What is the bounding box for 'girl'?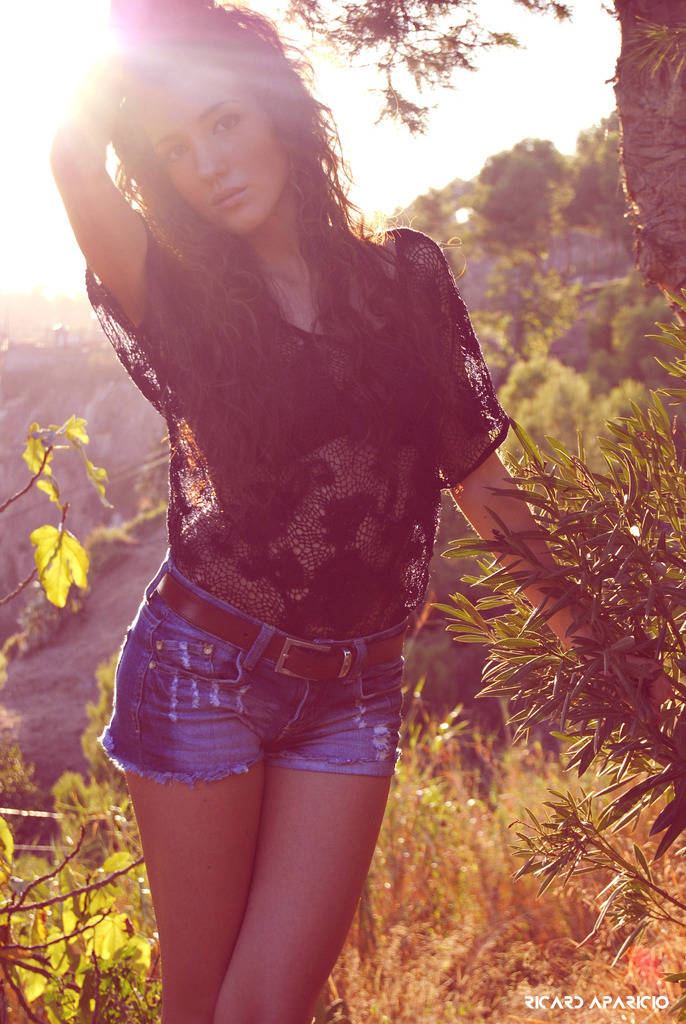
x1=41 y1=0 x2=669 y2=1023.
